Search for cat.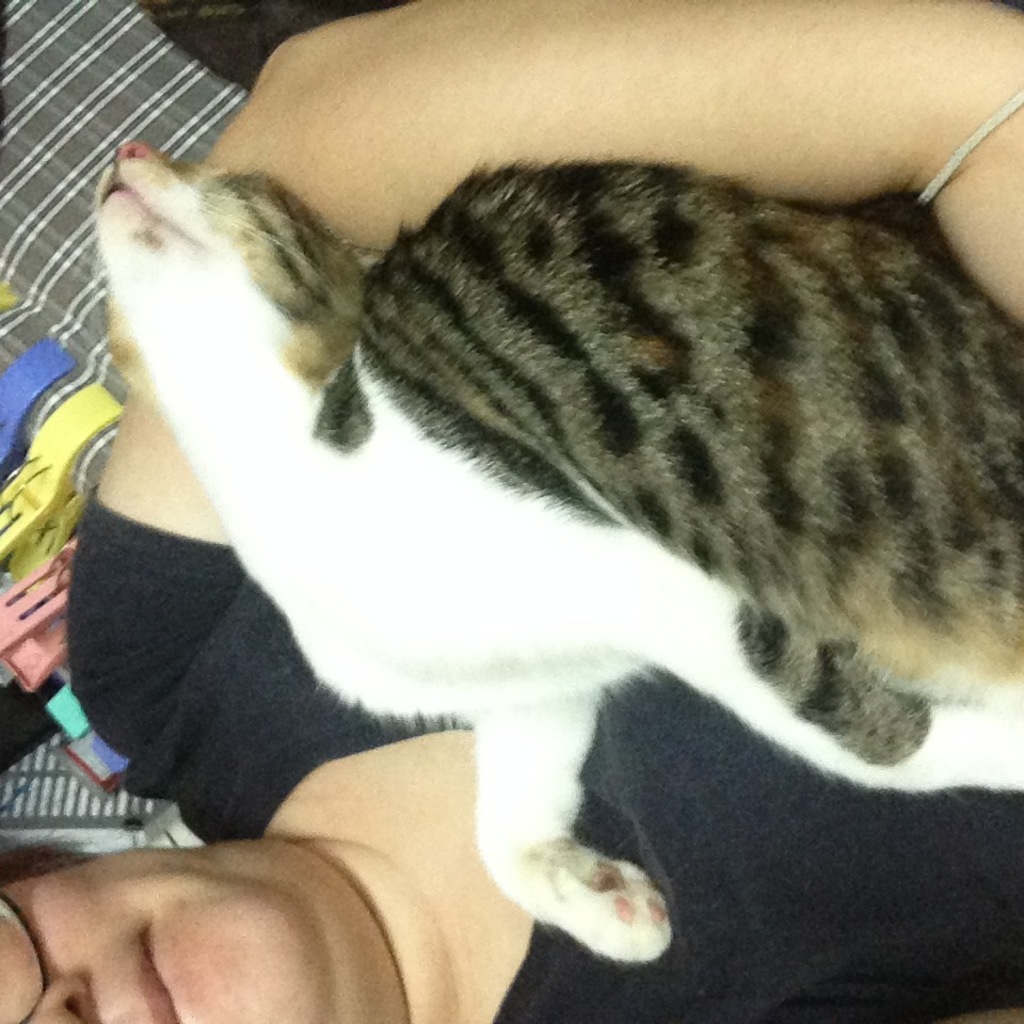
Found at Rect(94, 141, 1023, 973).
